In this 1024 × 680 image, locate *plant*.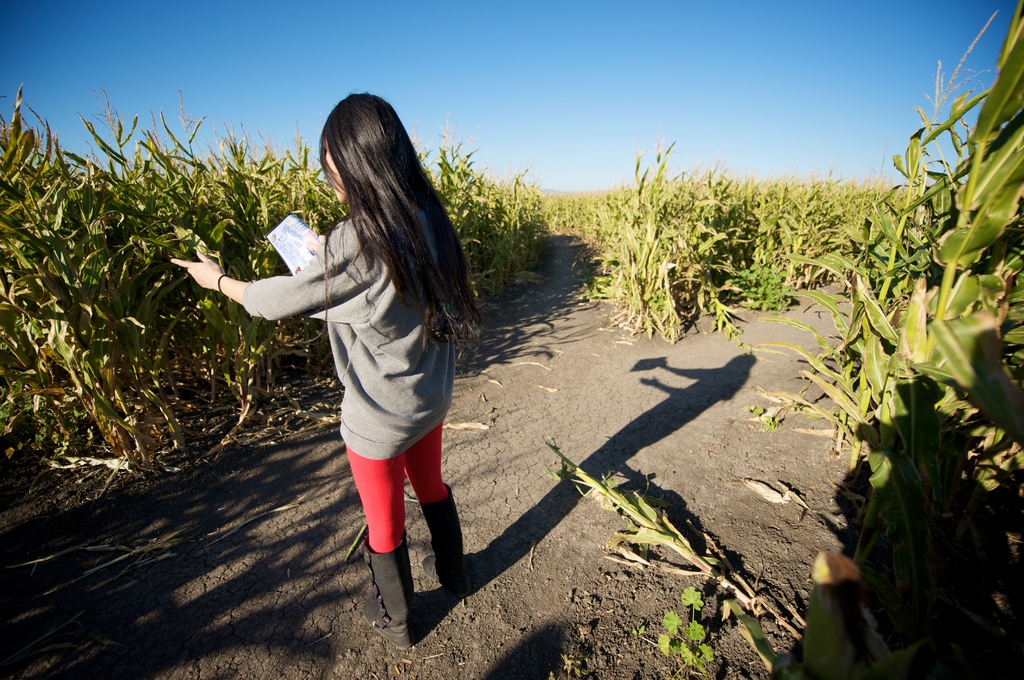
Bounding box: Rect(653, 571, 710, 676).
